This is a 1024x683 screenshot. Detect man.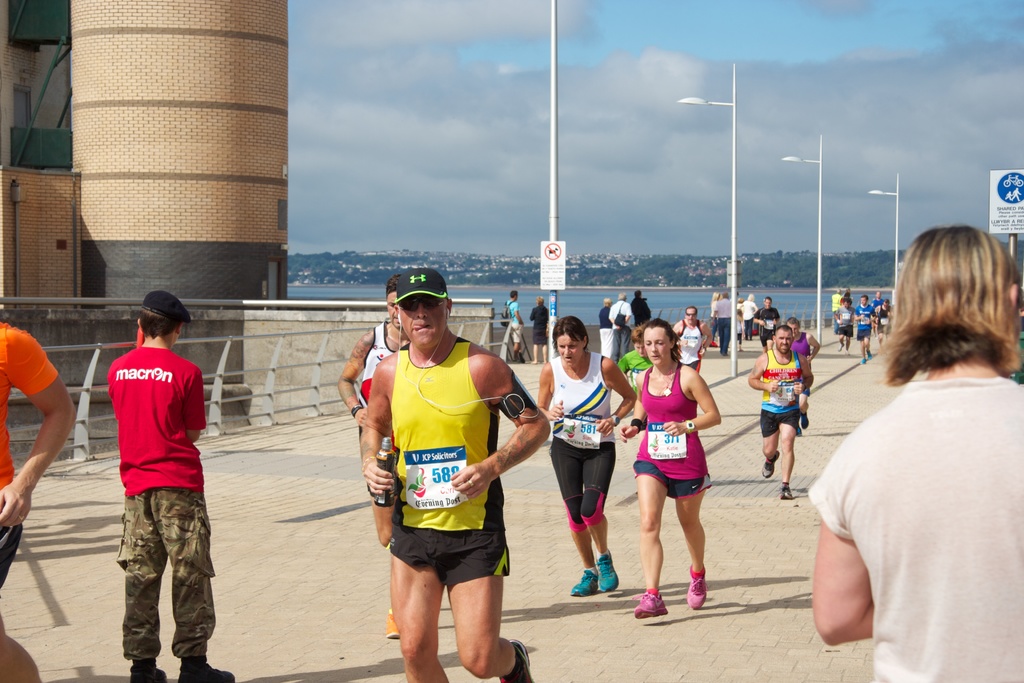
bbox(753, 297, 780, 344).
